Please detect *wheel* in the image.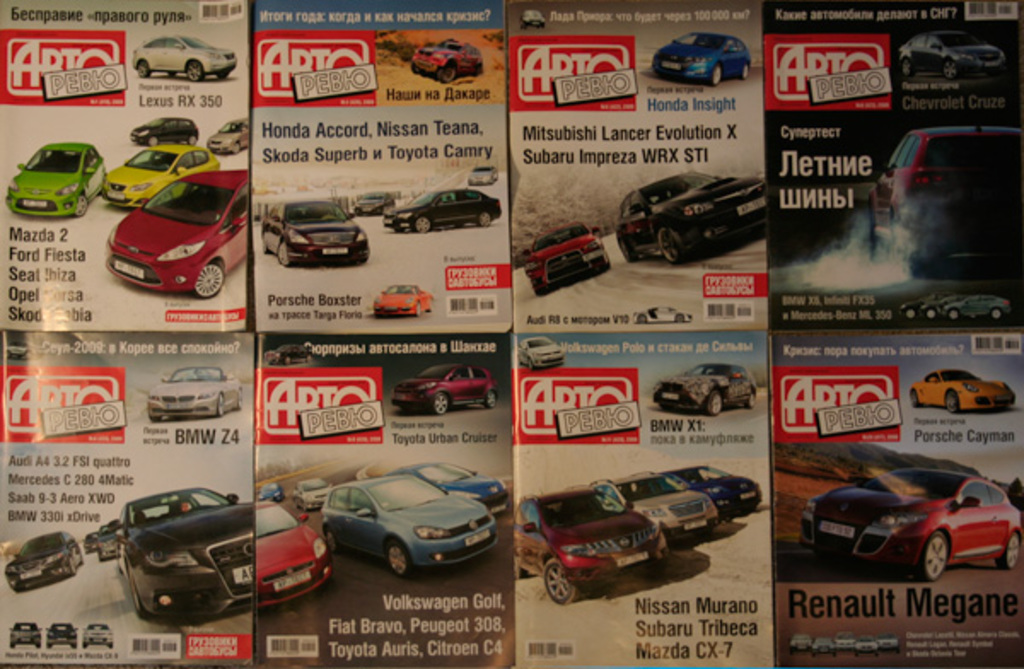
(34, 645, 44, 650).
